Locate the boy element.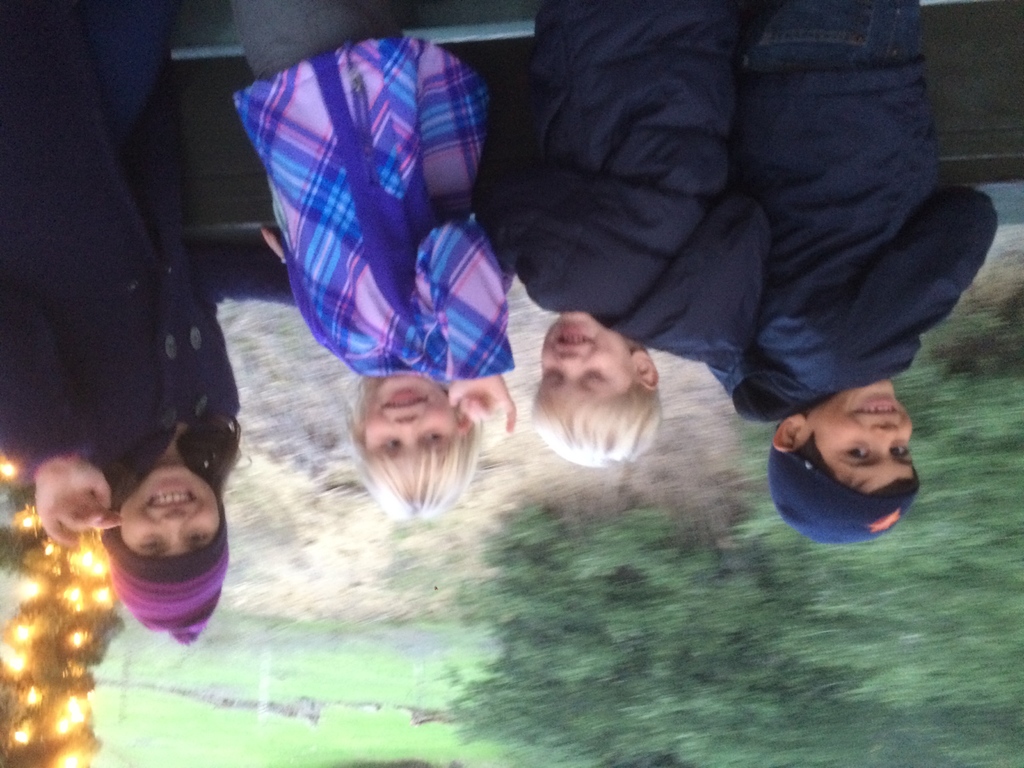
Element bbox: select_region(464, 0, 737, 472).
